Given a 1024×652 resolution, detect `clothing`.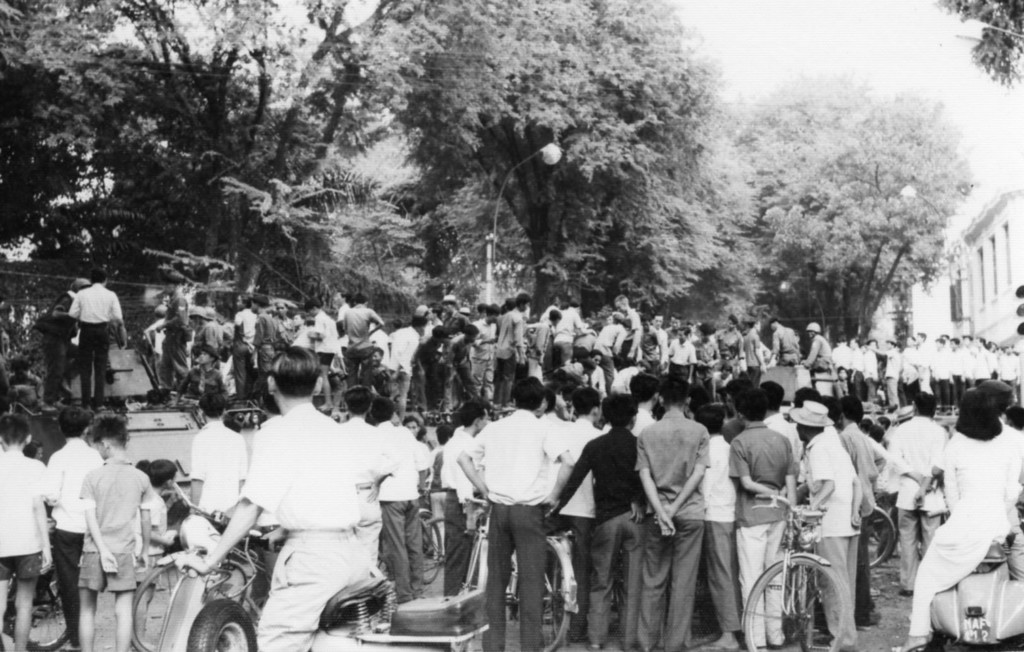
x1=497 y1=305 x2=524 y2=396.
